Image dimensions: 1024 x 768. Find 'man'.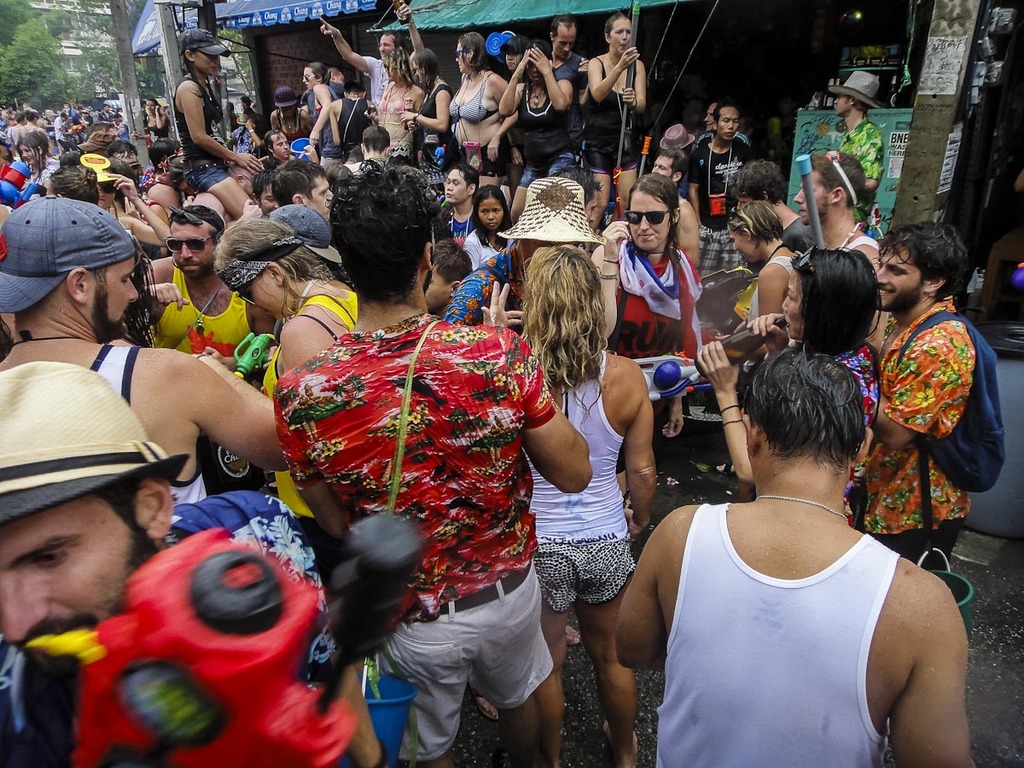
0:360:387:767.
